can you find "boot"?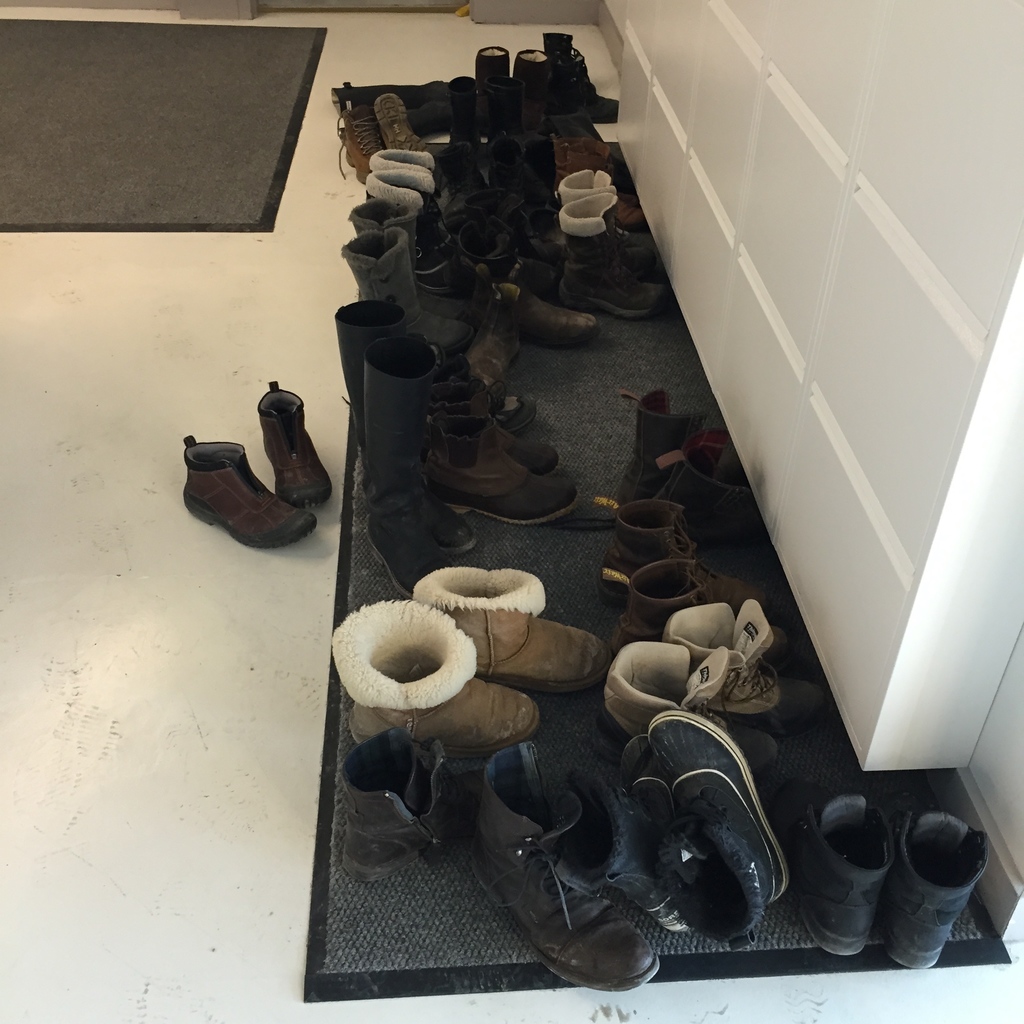
Yes, bounding box: box(354, 207, 471, 298).
